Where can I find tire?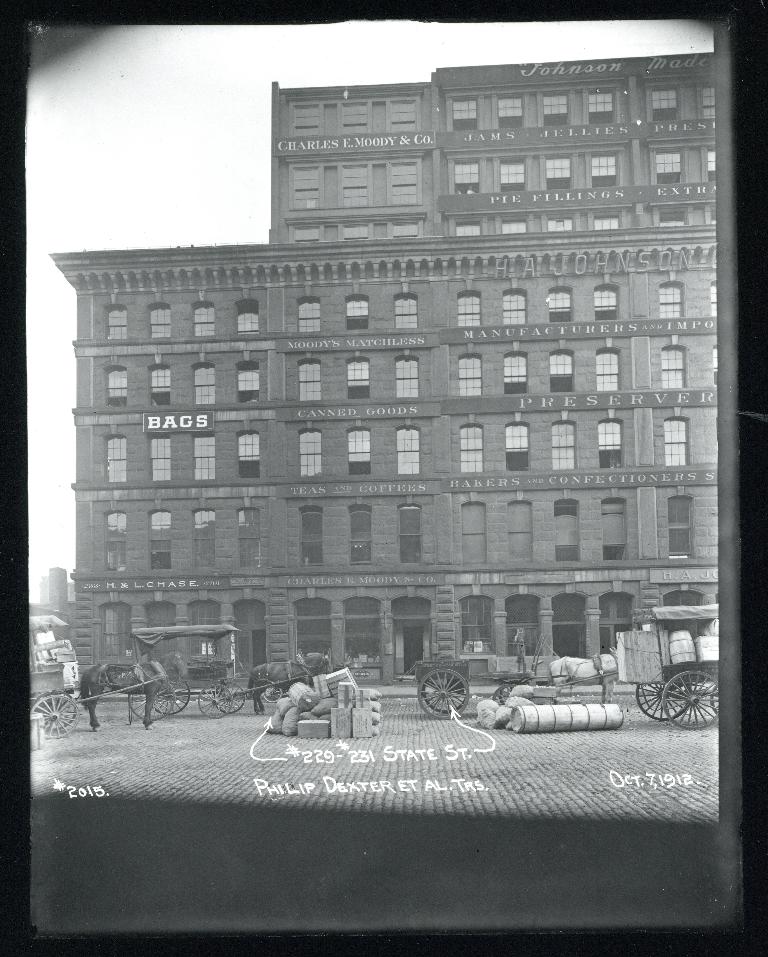
You can find it at crop(32, 688, 70, 735).
